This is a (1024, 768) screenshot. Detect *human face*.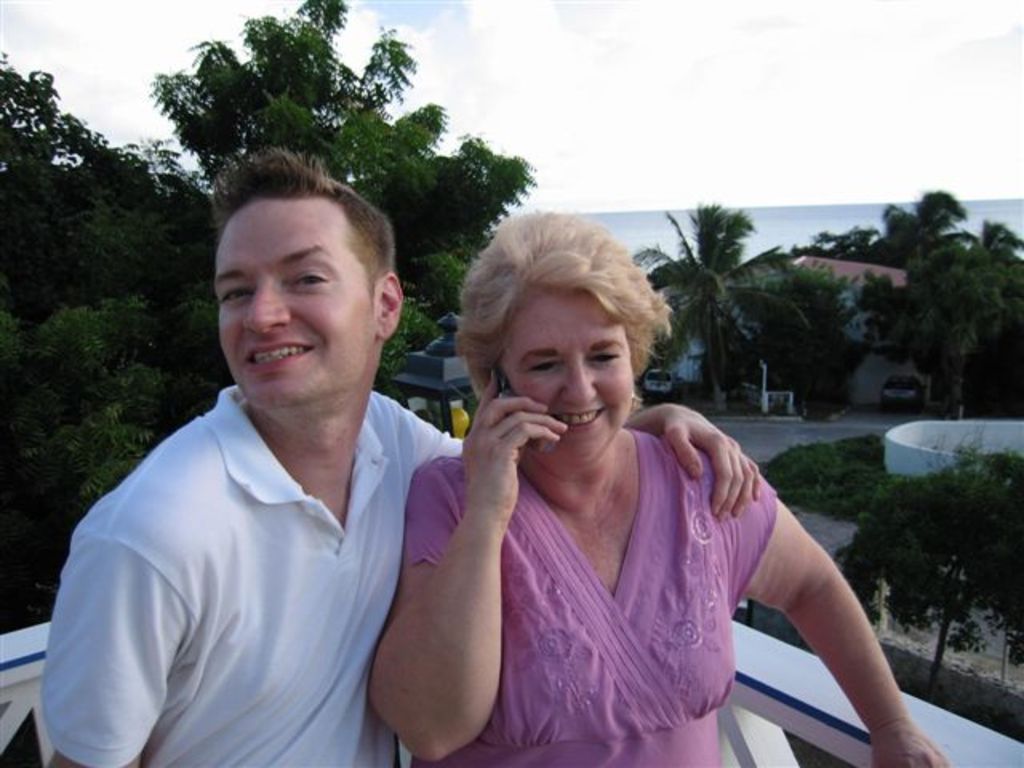
rect(499, 283, 638, 459).
